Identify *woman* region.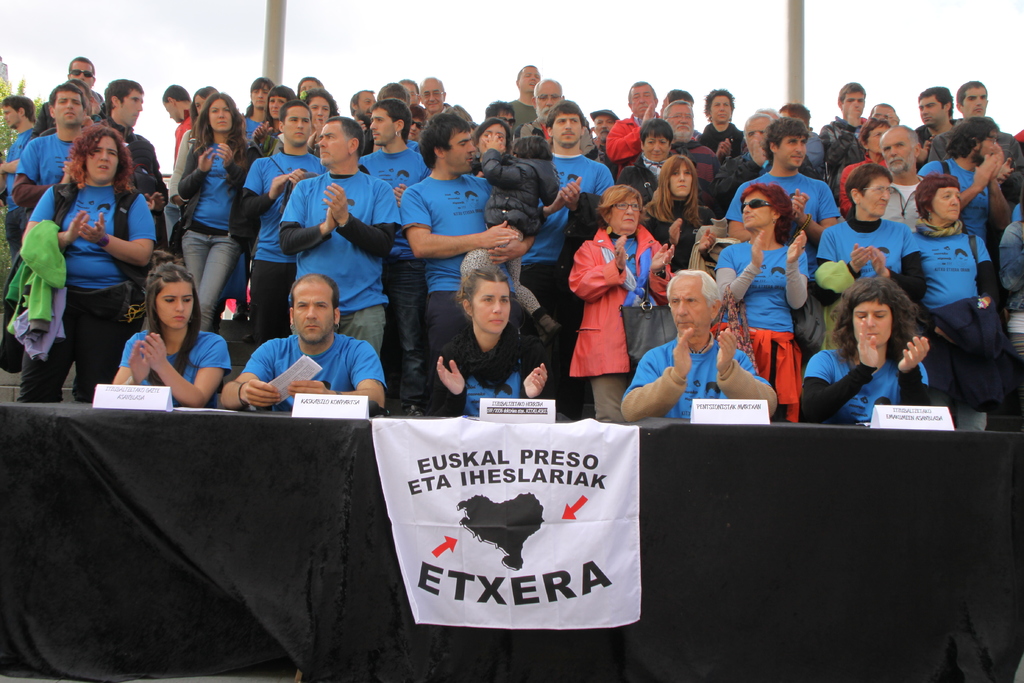
Region: region(566, 183, 684, 427).
